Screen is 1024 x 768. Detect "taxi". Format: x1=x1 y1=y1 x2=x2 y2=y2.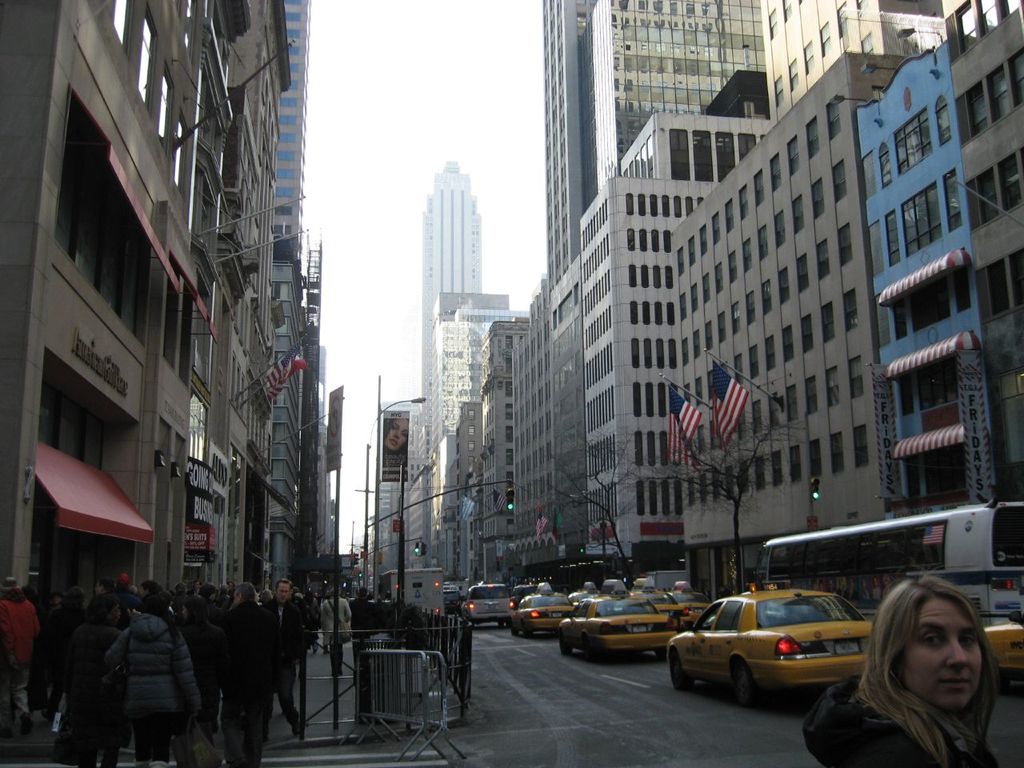
x1=568 y1=576 x2=600 y2=606.
